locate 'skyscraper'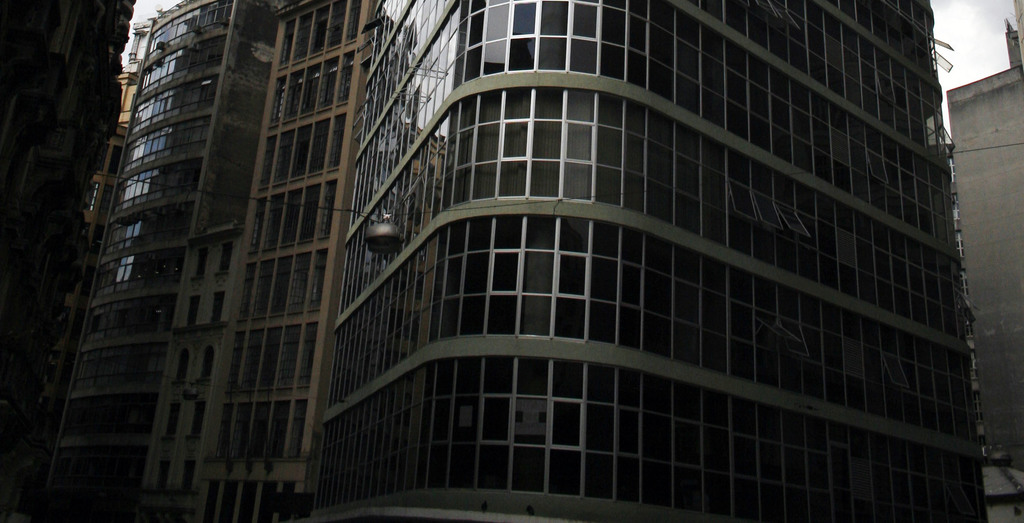
select_region(295, 0, 989, 522)
